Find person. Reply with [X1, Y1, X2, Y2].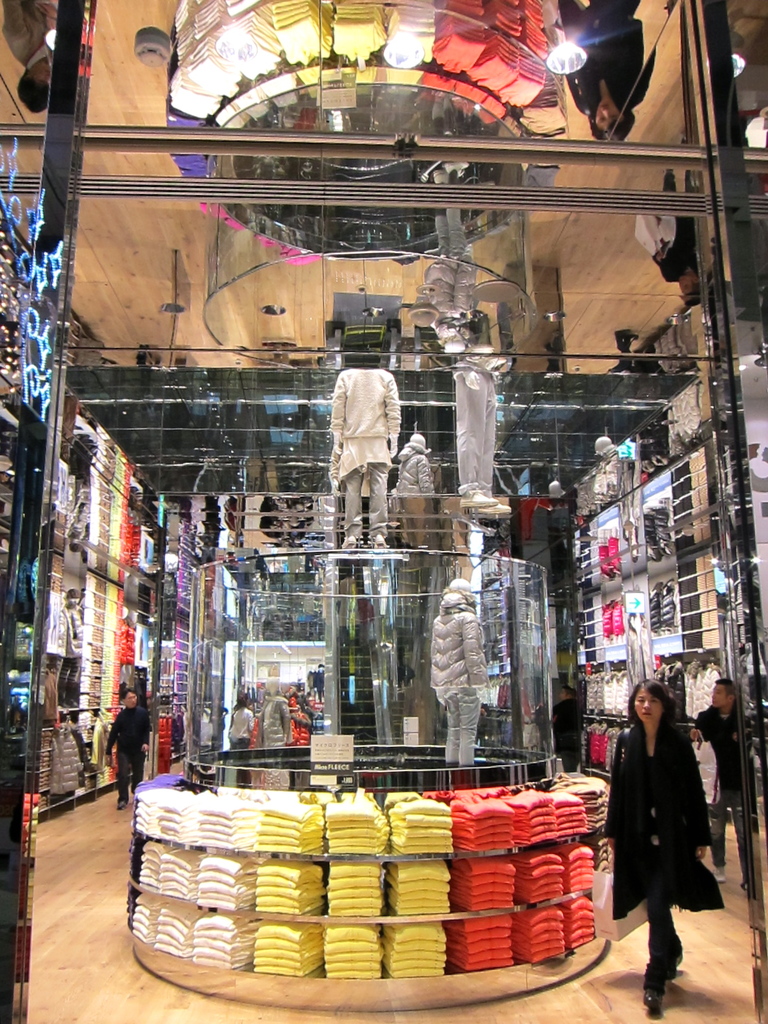
[427, 575, 495, 765].
